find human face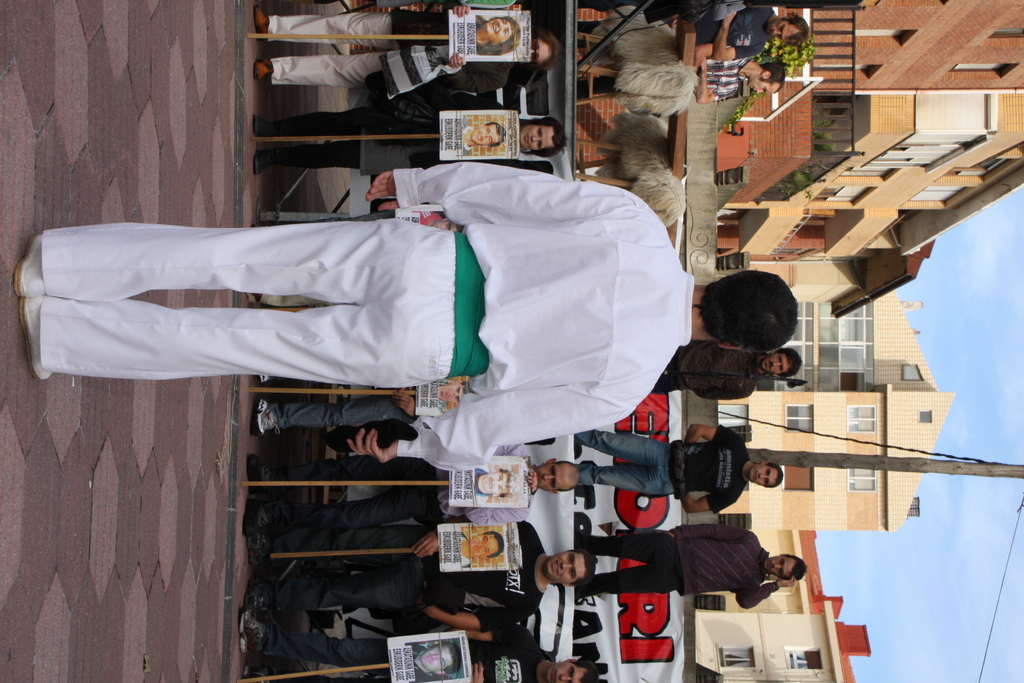
478,472,507,493
